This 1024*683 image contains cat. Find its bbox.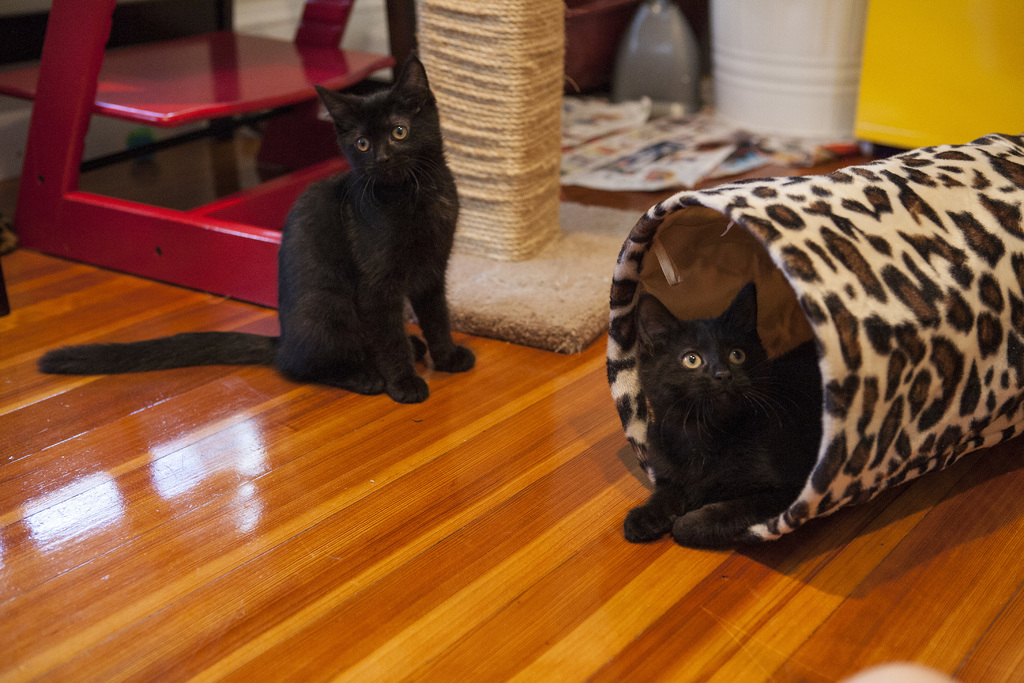
box(619, 276, 829, 547).
